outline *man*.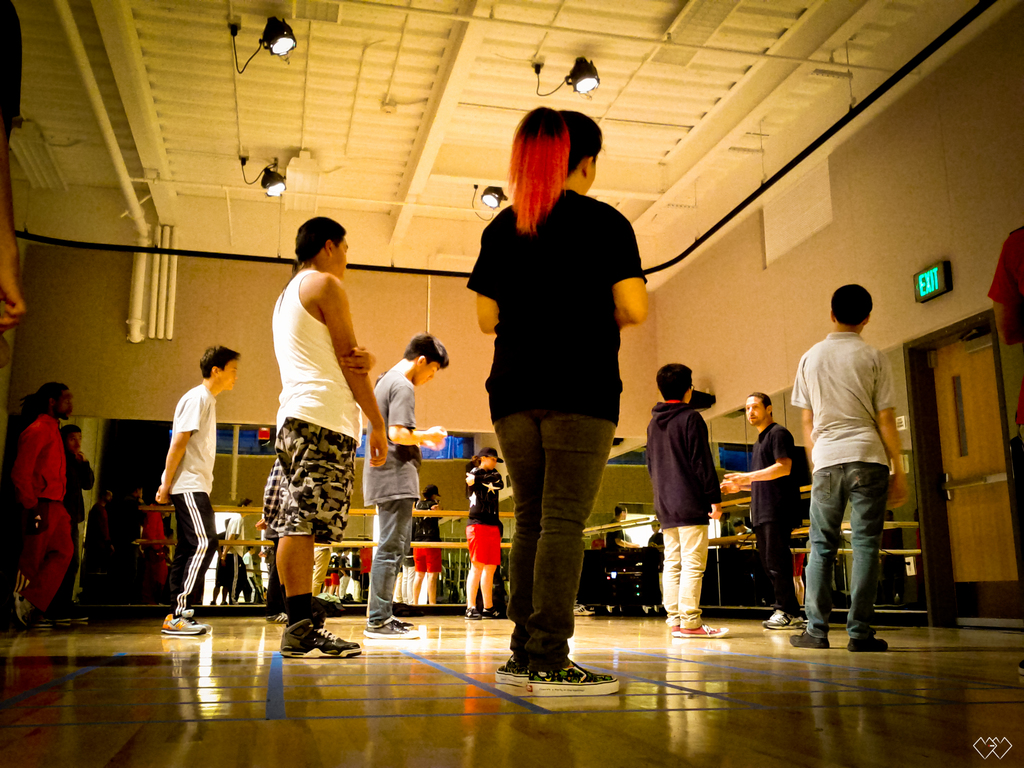
Outline: x1=719 y1=390 x2=806 y2=634.
